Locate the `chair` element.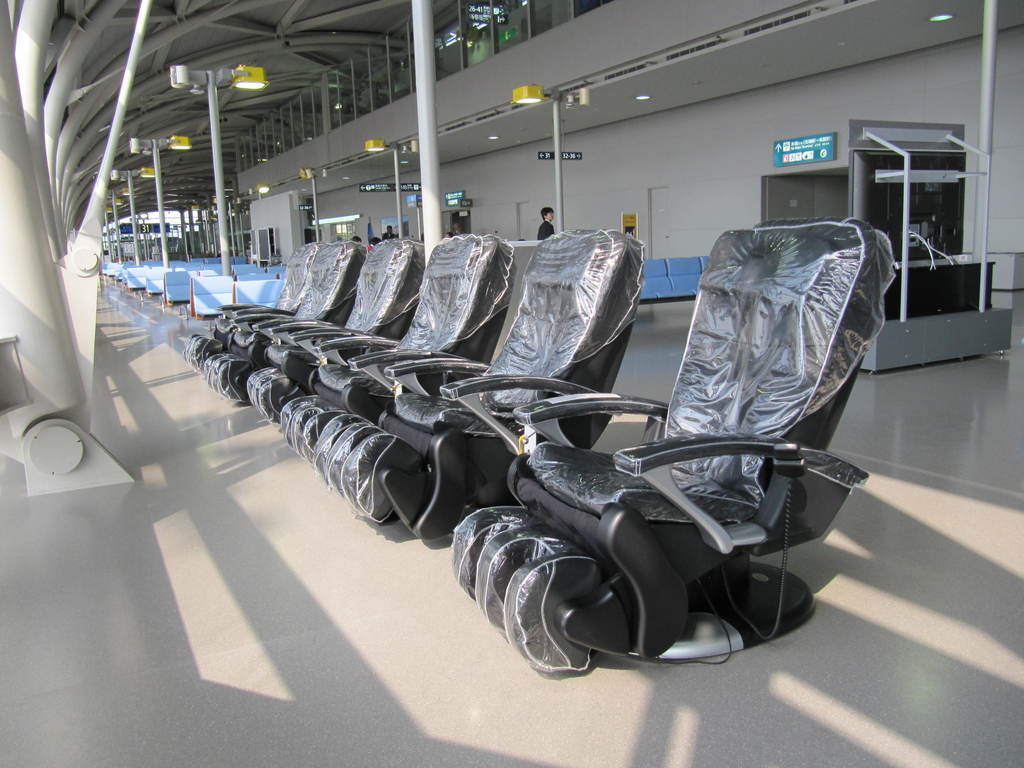
Element bbox: [263, 238, 522, 450].
